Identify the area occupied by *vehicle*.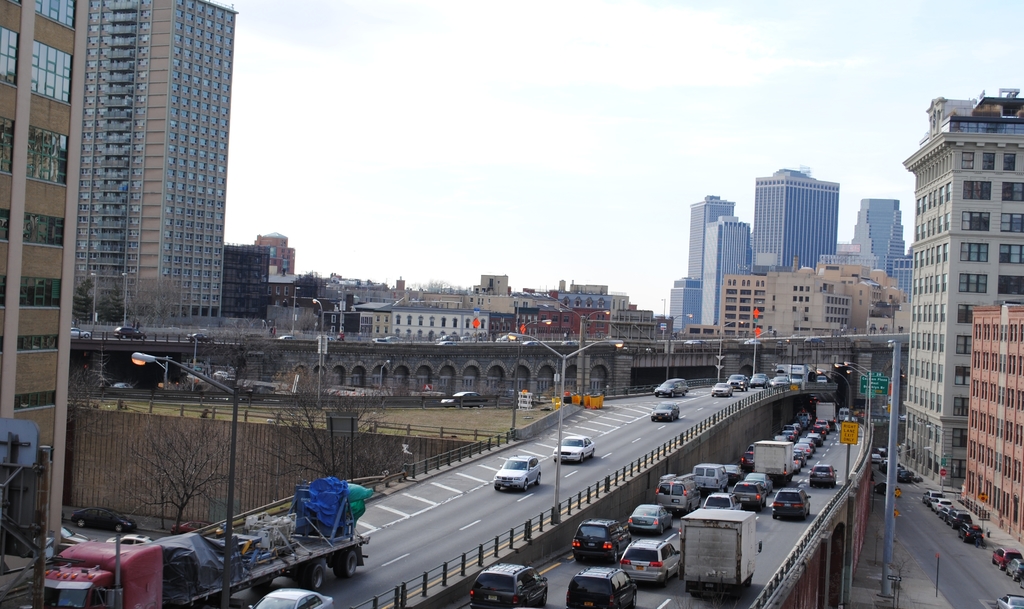
Area: detection(470, 559, 545, 608).
